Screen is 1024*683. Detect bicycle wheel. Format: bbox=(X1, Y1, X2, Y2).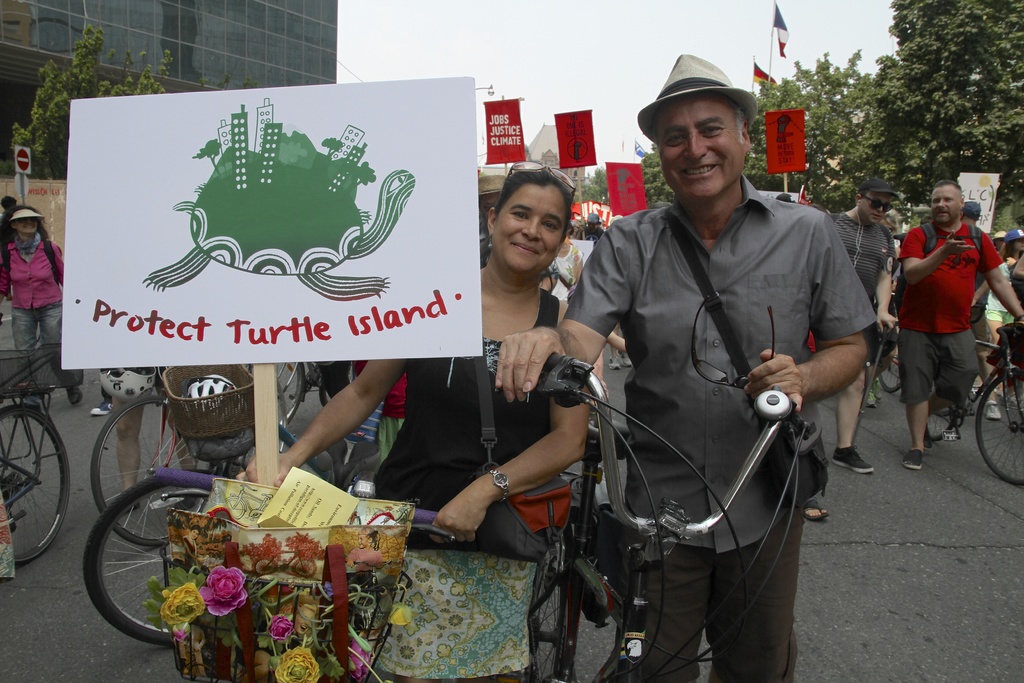
bbox=(532, 541, 564, 682).
